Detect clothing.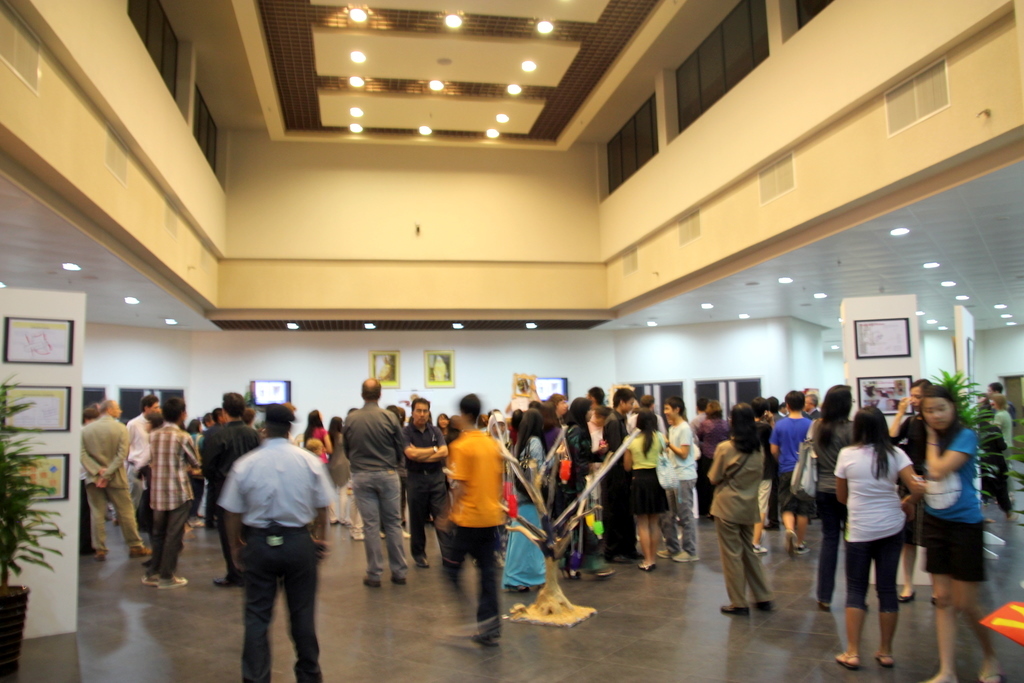
Detected at (599, 410, 639, 551).
